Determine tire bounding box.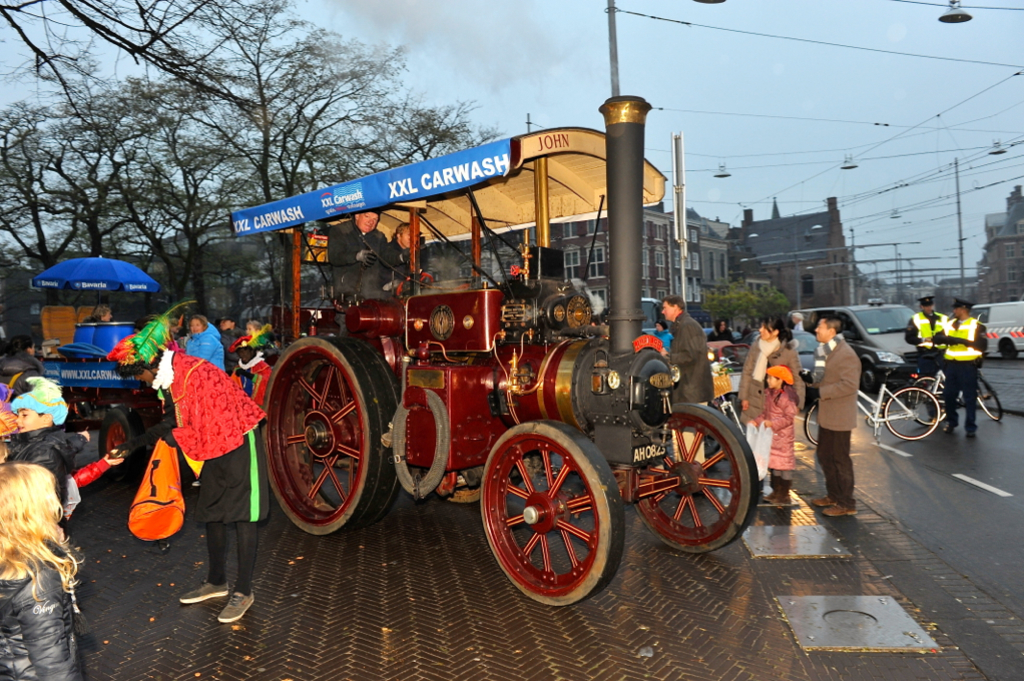
Determined: pyautogui.locateOnScreen(726, 393, 740, 422).
